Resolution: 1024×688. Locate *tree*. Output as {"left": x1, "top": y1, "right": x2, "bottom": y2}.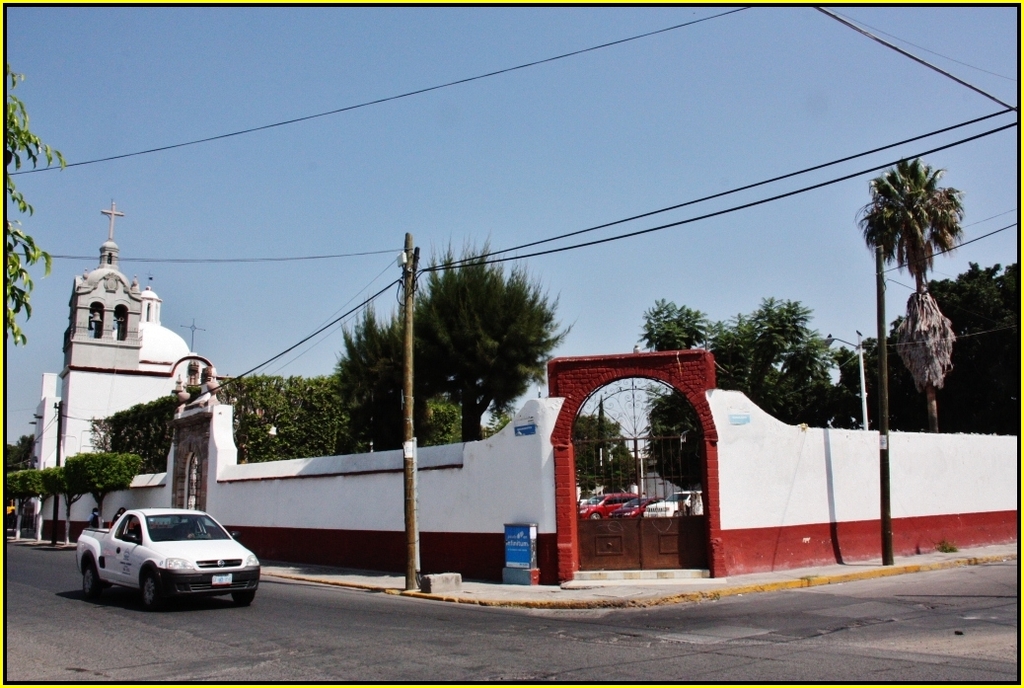
{"left": 707, "top": 287, "right": 834, "bottom": 419}.
